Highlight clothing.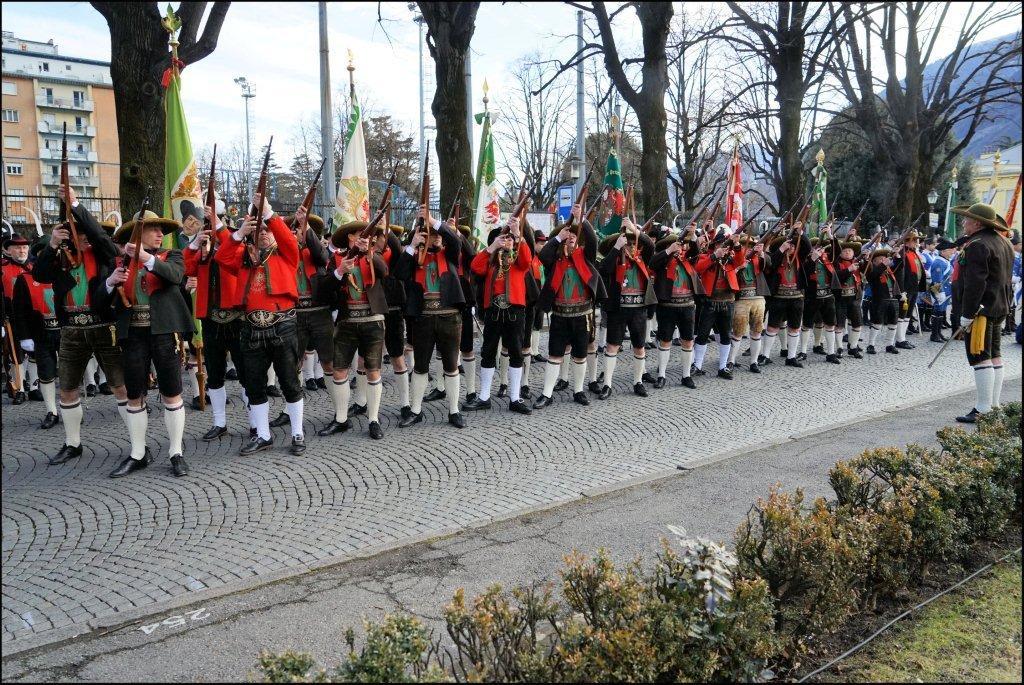
Highlighted region: [597,227,654,353].
